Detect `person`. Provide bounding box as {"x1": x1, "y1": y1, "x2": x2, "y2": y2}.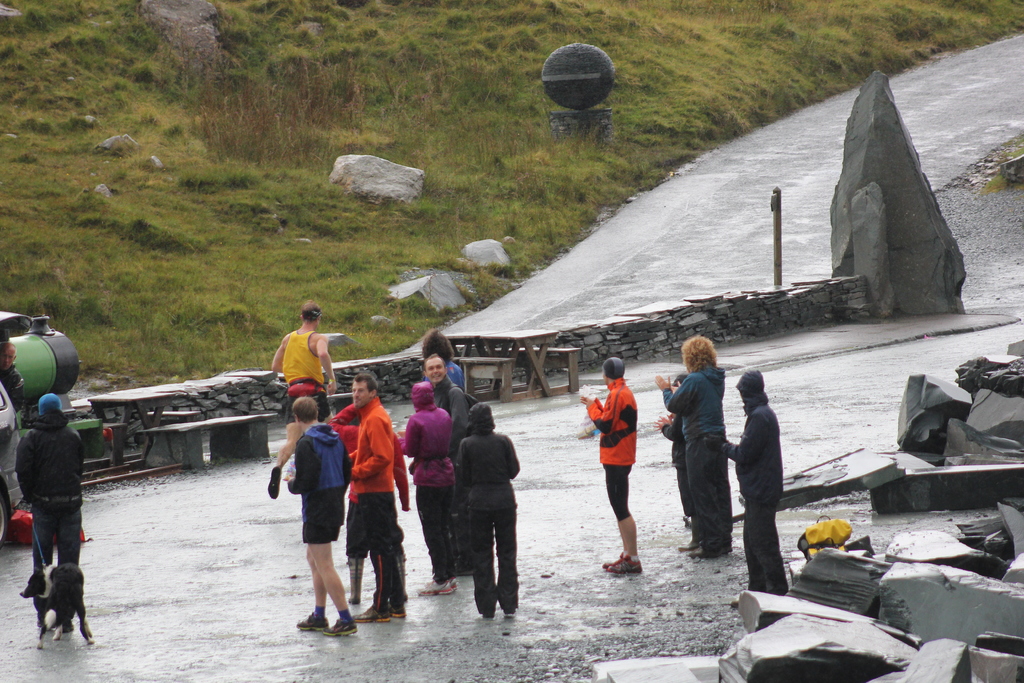
{"x1": 582, "y1": 358, "x2": 645, "y2": 572}.
